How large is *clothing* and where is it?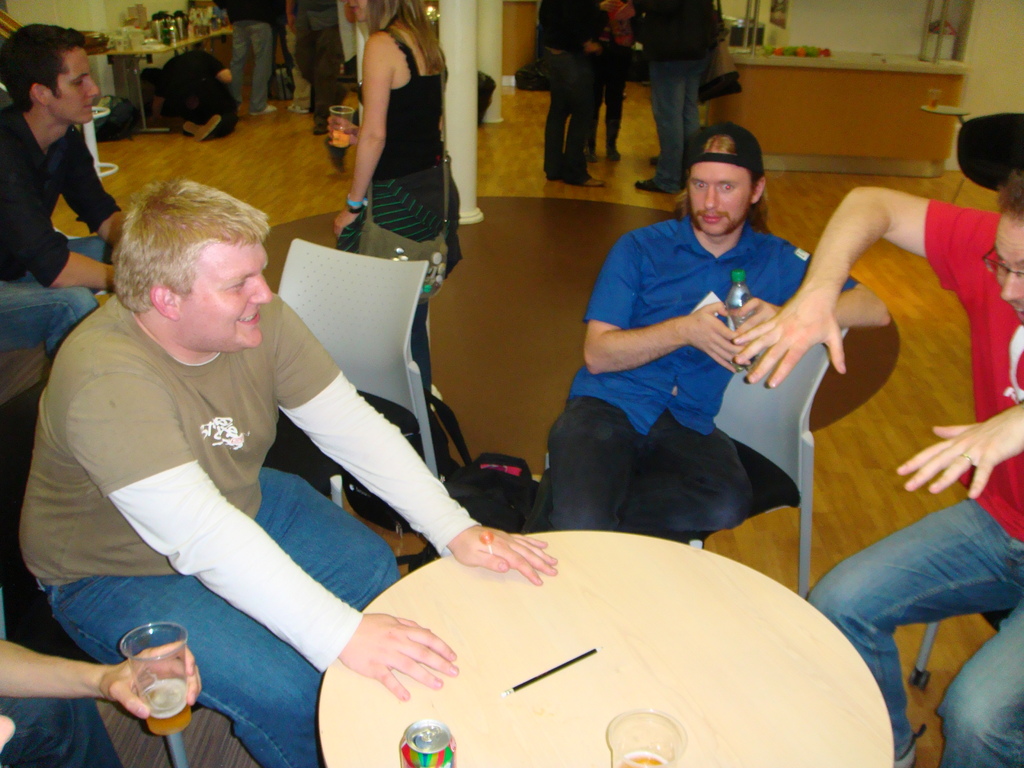
Bounding box: bbox=[342, 27, 467, 404].
